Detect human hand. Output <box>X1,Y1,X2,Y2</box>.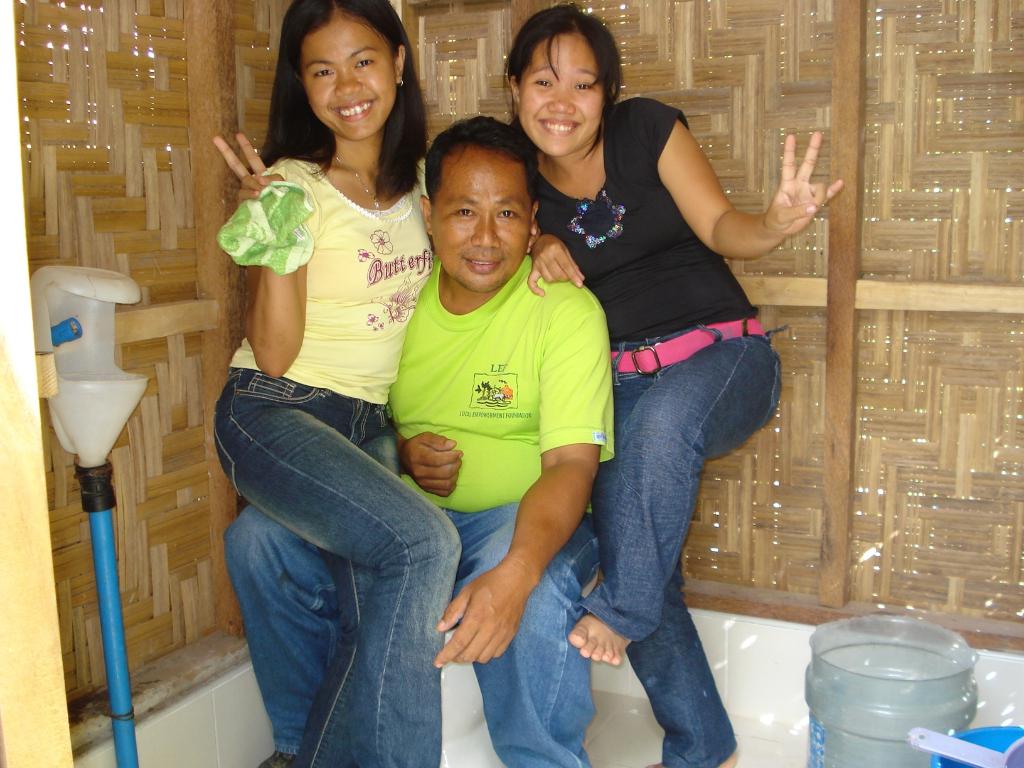
<box>214,132,285,207</box>.
